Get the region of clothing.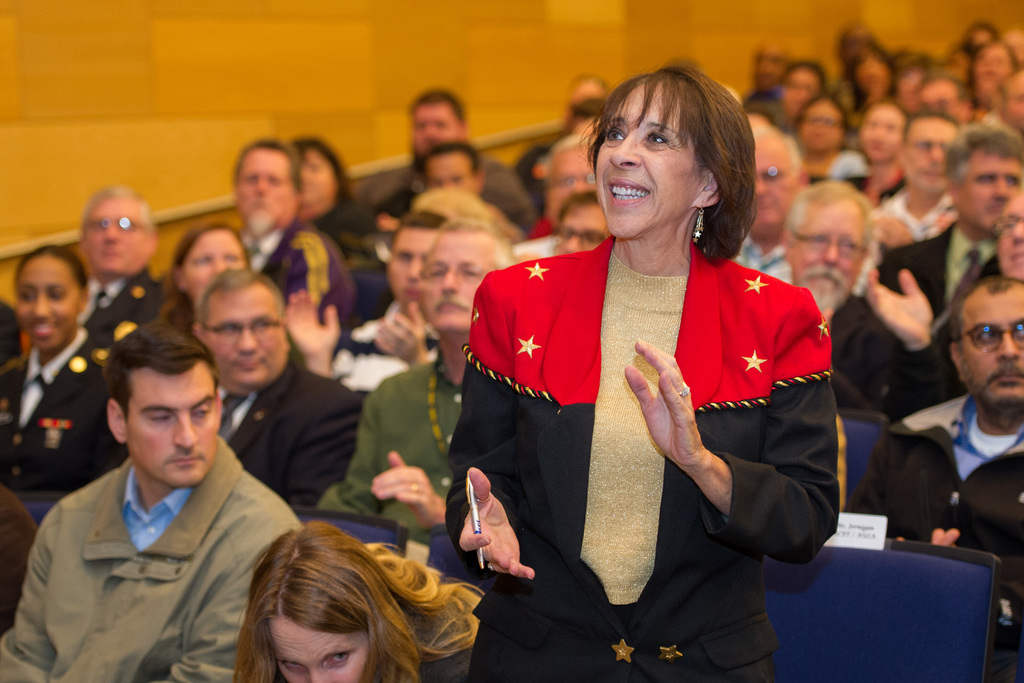
select_region(0, 425, 314, 682).
